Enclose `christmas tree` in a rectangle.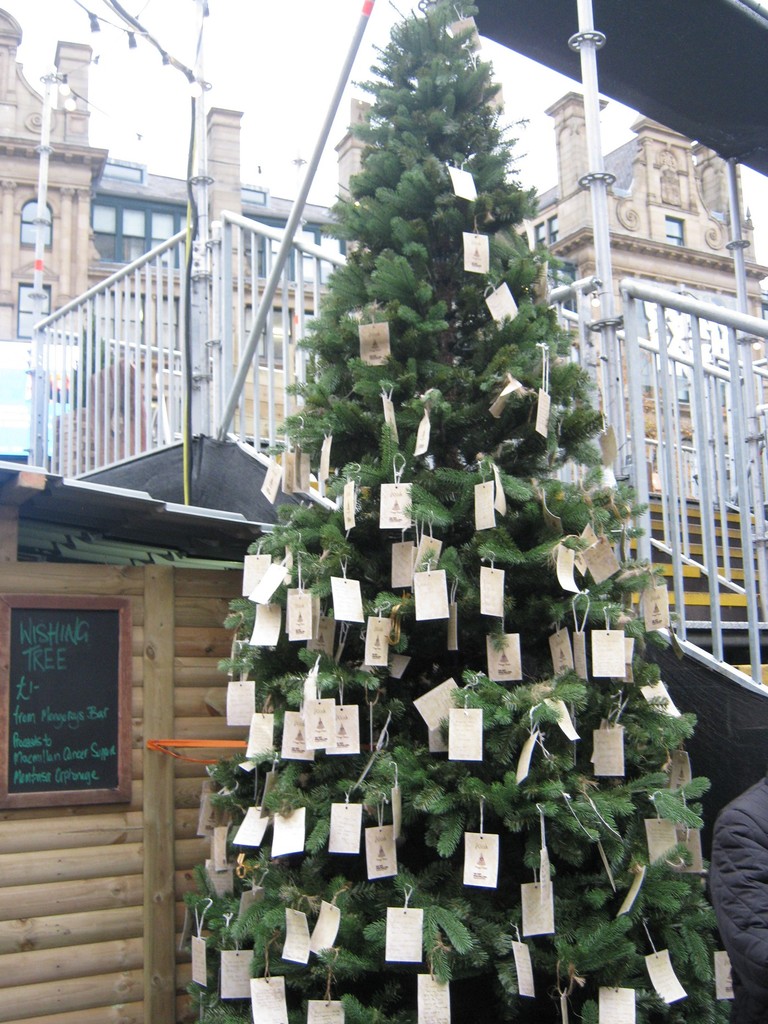
rect(177, 0, 739, 1022).
